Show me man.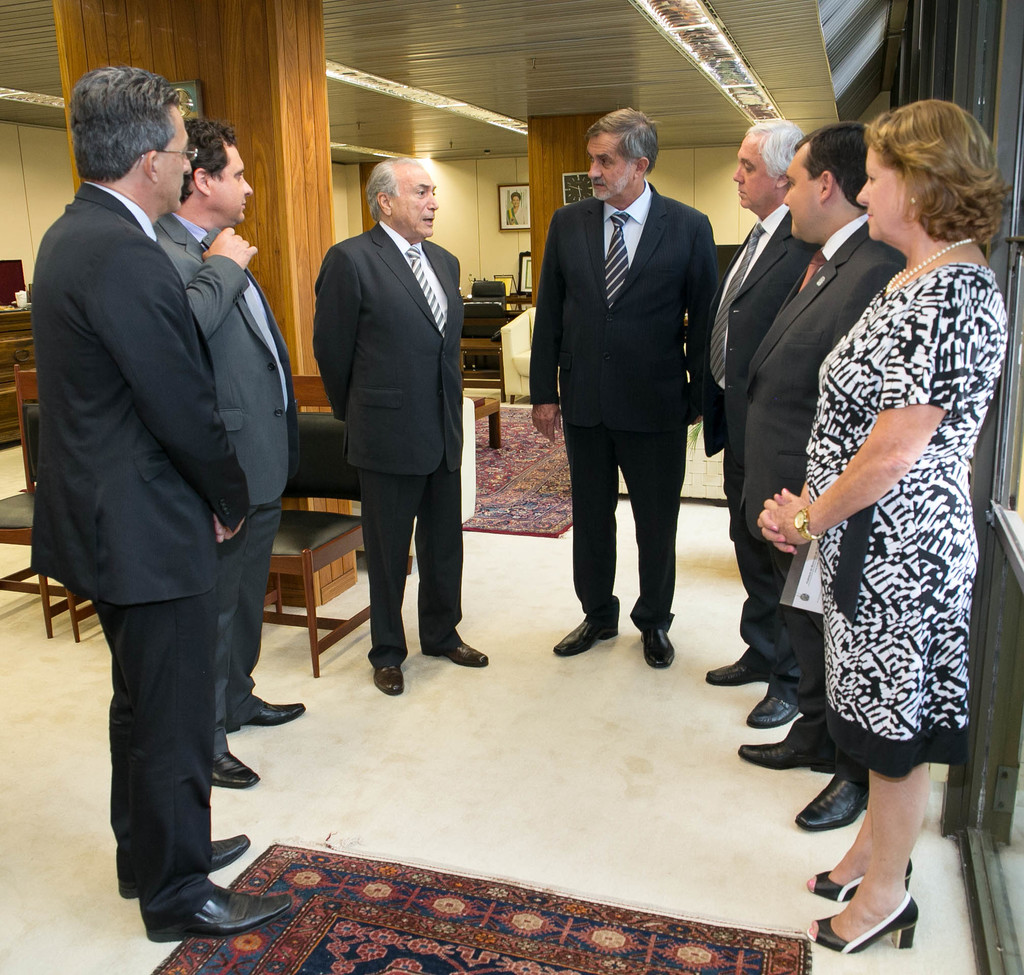
man is here: {"x1": 315, "y1": 157, "x2": 486, "y2": 715}.
